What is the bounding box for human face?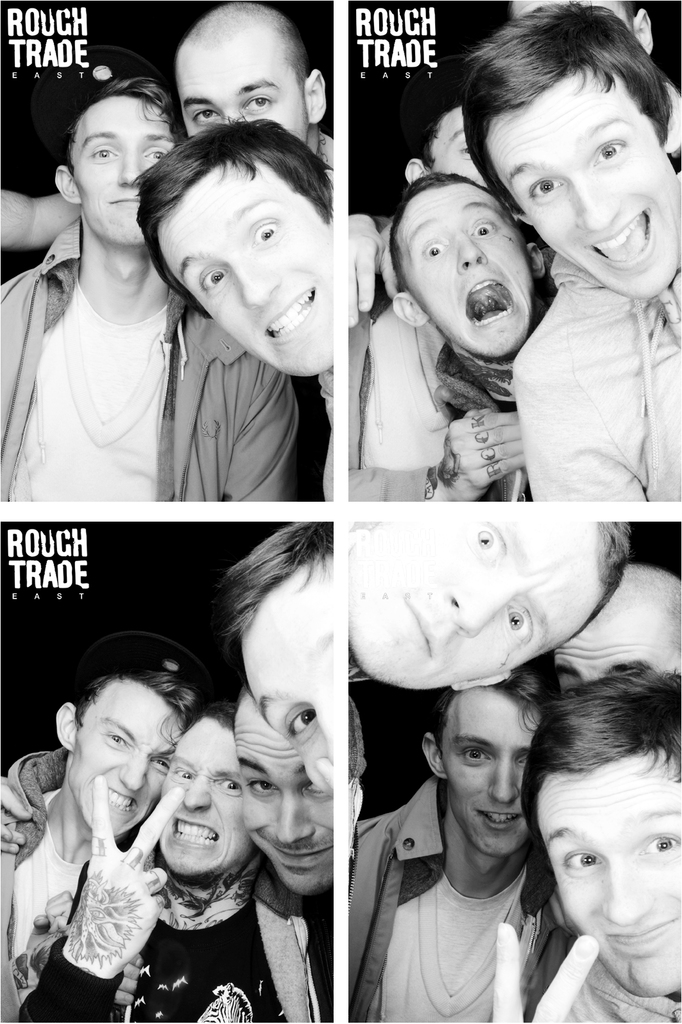
[x1=347, y1=521, x2=602, y2=690].
